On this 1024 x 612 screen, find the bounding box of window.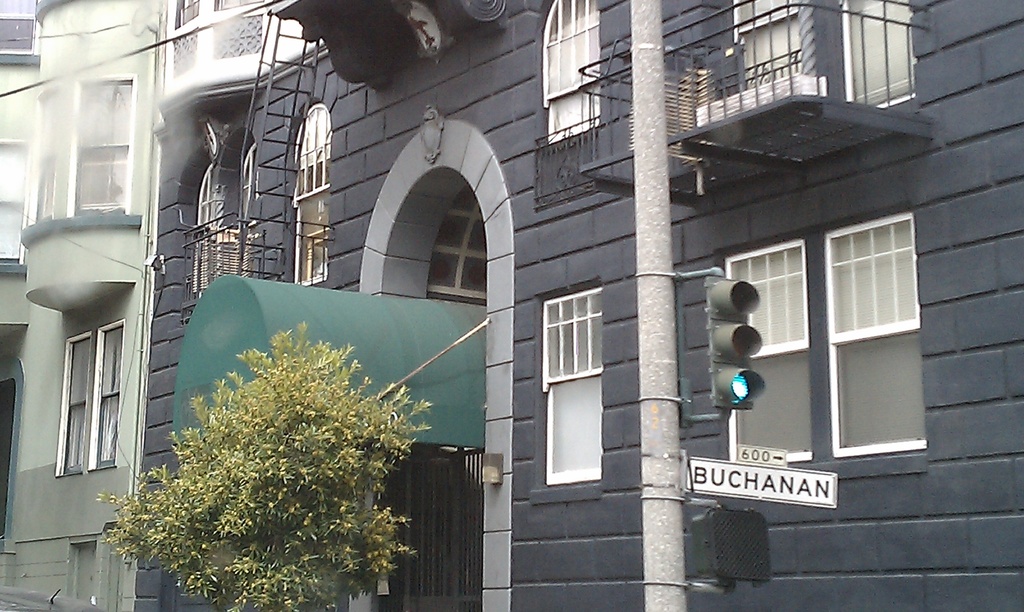
Bounding box: detection(57, 342, 93, 471).
